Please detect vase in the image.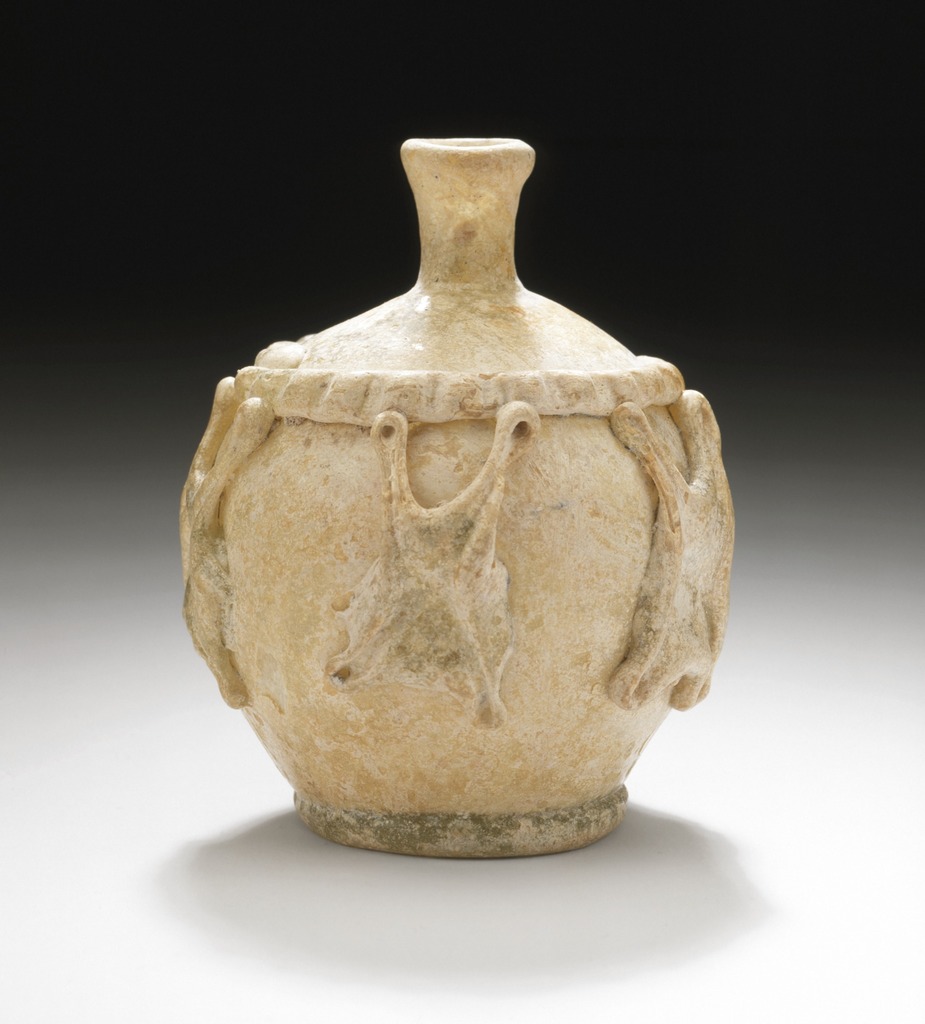
BBox(179, 136, 733, 862).
